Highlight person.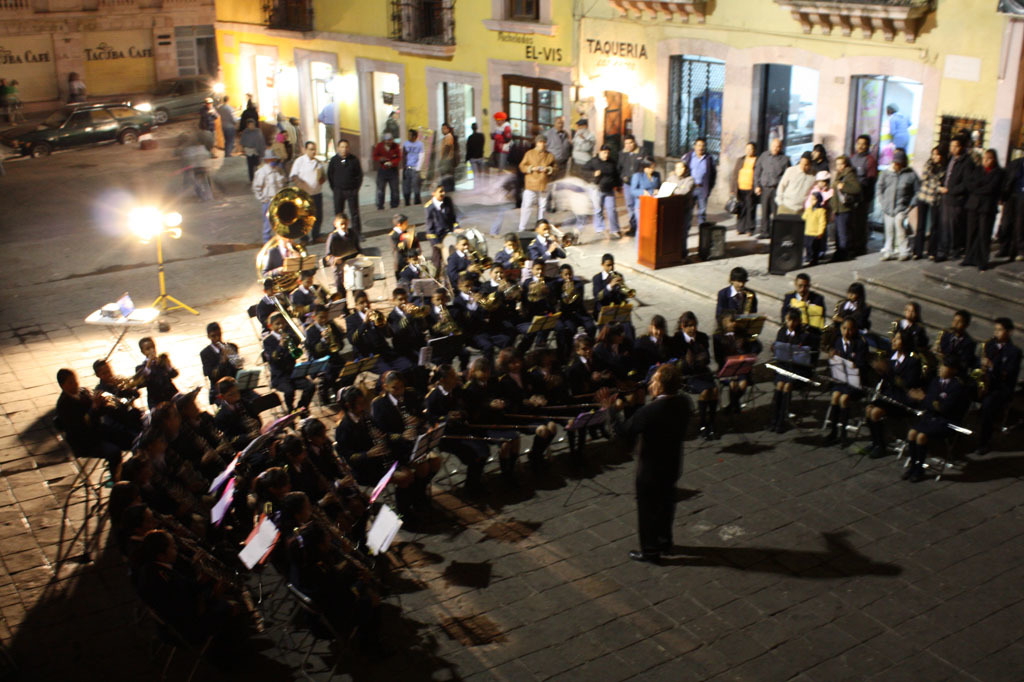
Highlighted region: bbox=[236, 114, 272, 187].
